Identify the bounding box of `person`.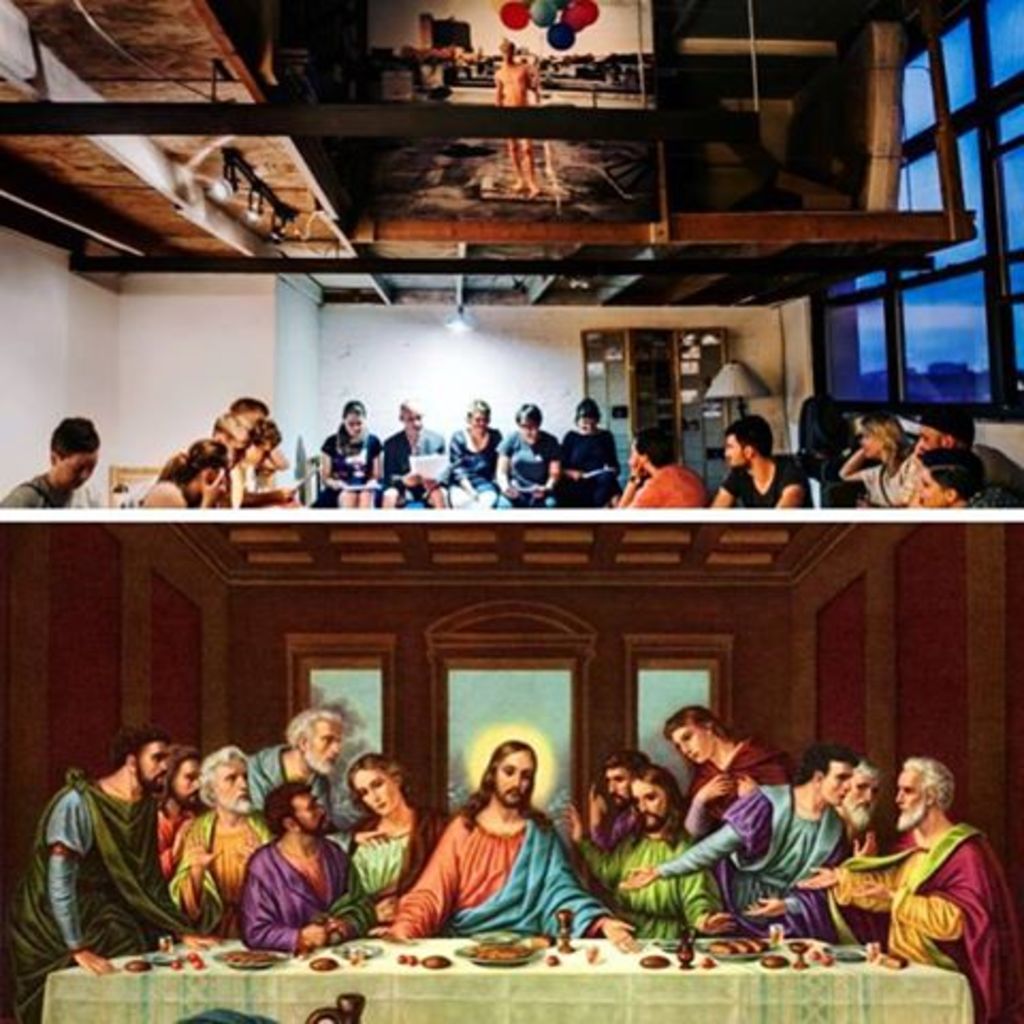
BBox(907, 401, 983, 450).
